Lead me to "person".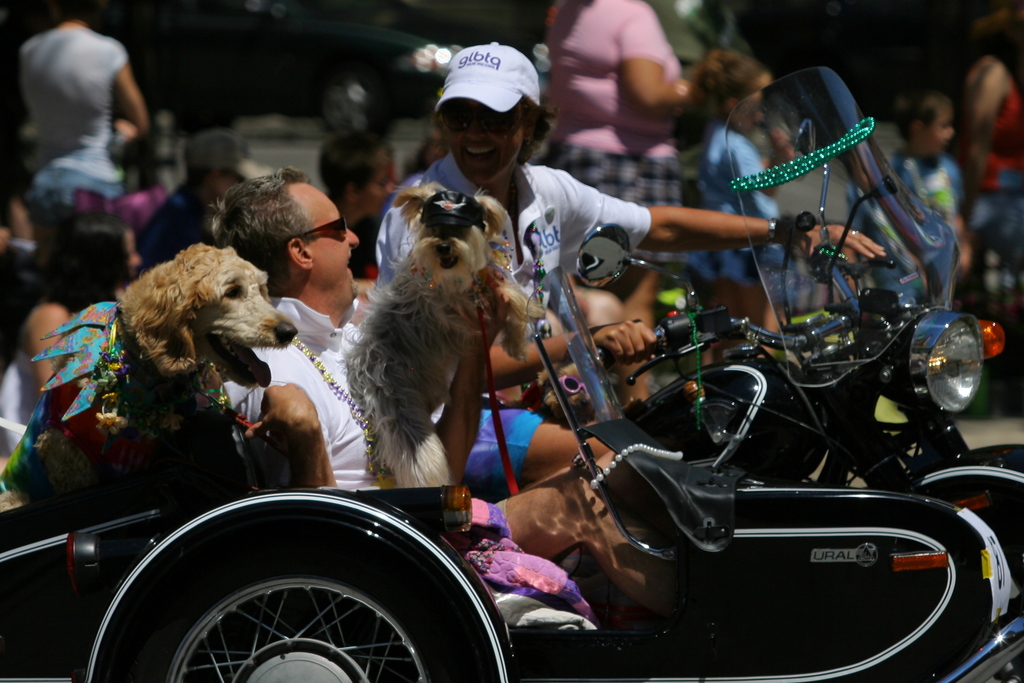
Lead to select_region(688, 49, 798, 304).
